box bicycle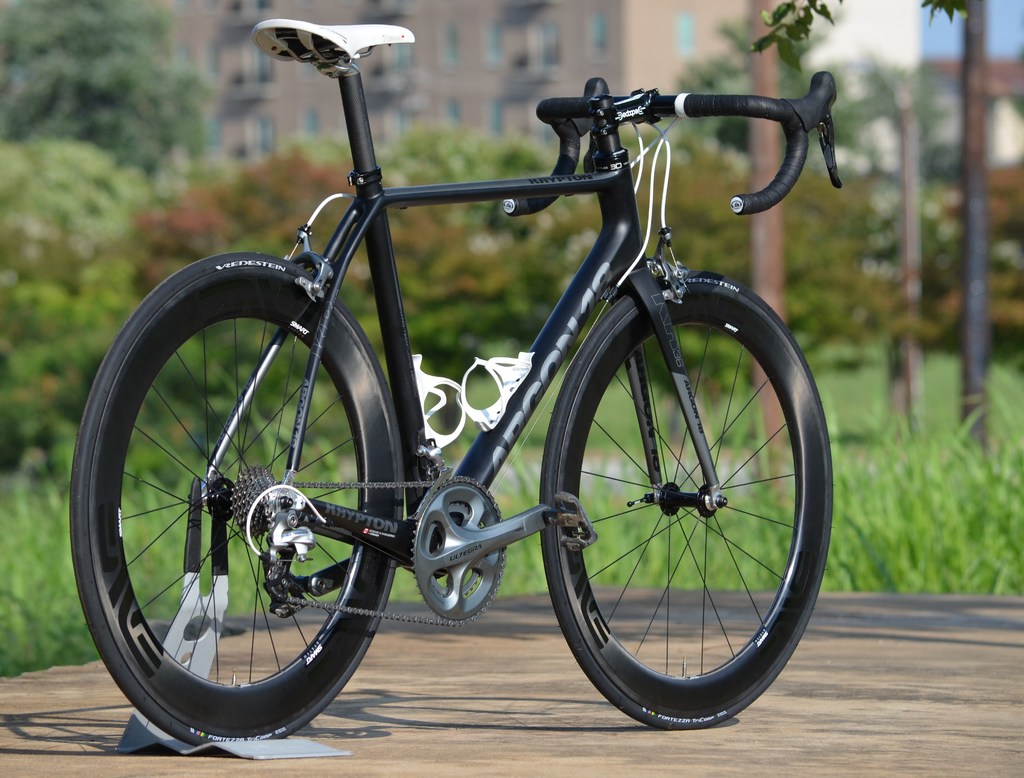
(44, 0, 873, 765)
